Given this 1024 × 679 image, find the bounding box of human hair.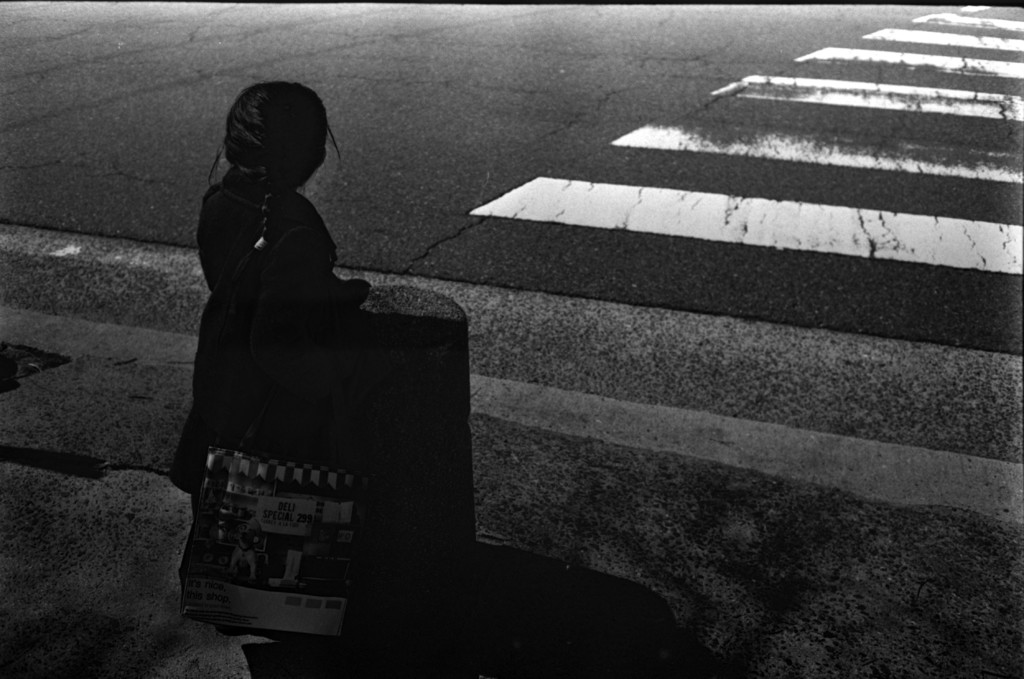
bbox(211, 77, 332, 204).
